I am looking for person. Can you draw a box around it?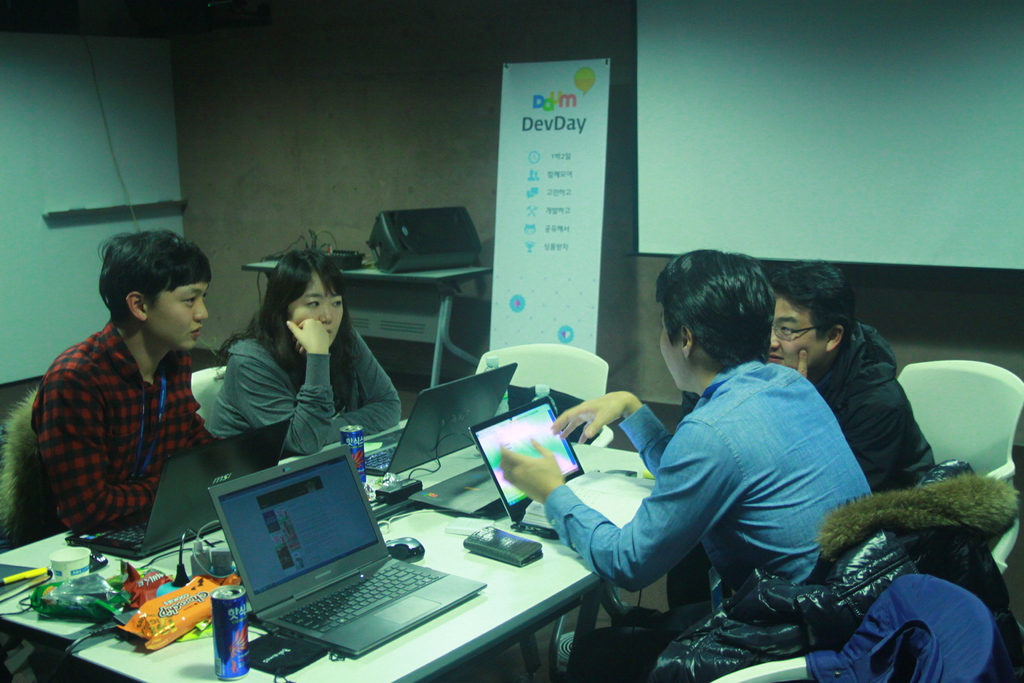
Sure, the bounding box is <region>497, 245, 869, 677</region>.
